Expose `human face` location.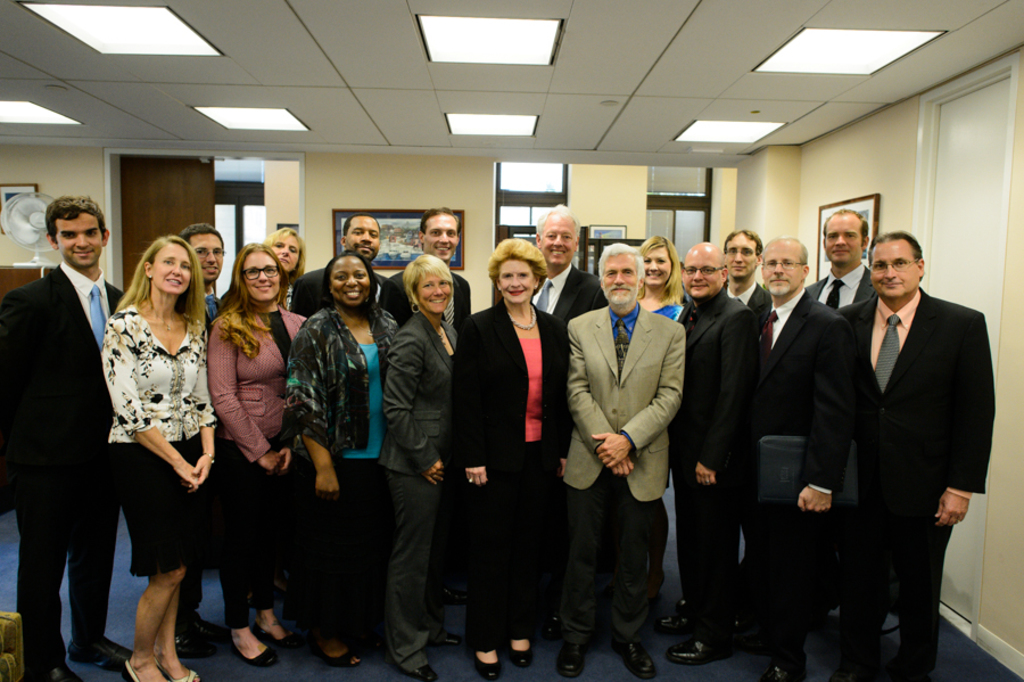
Exposed at left=419, top=272, right=451, bottom=305.
